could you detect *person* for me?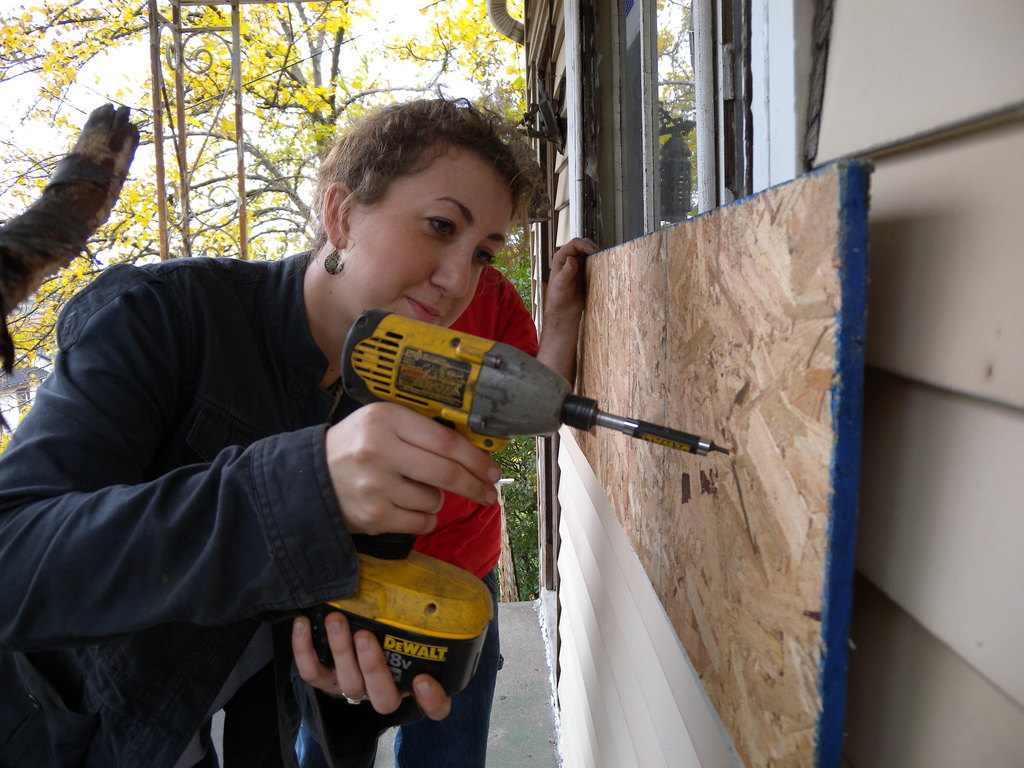
Detection result: 292,232,602,767.
